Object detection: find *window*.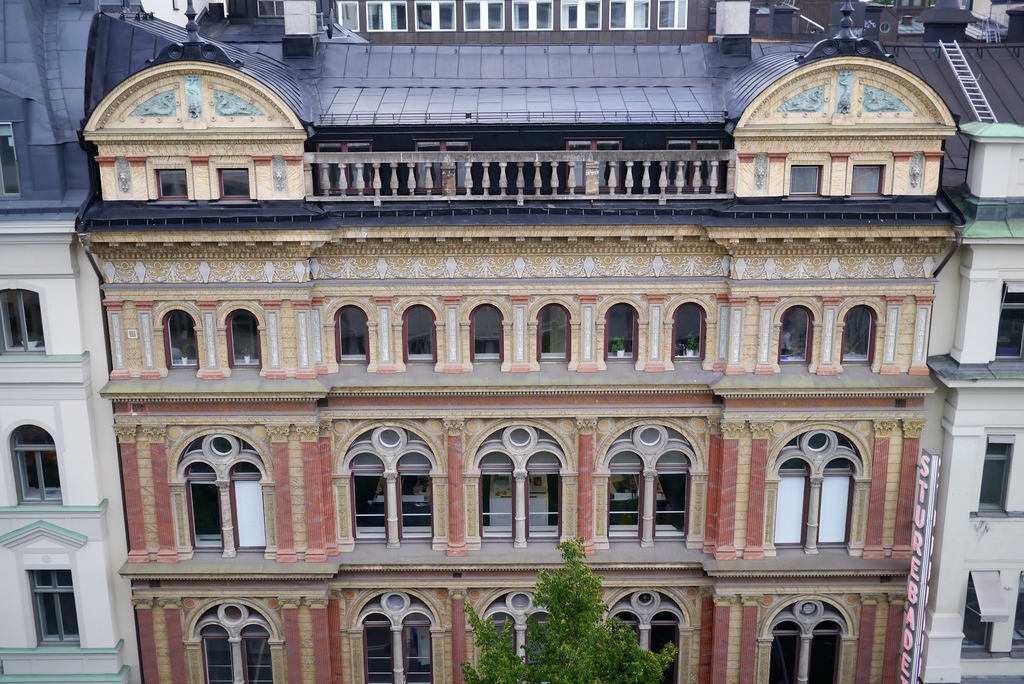
788, 168, 826, 198.
